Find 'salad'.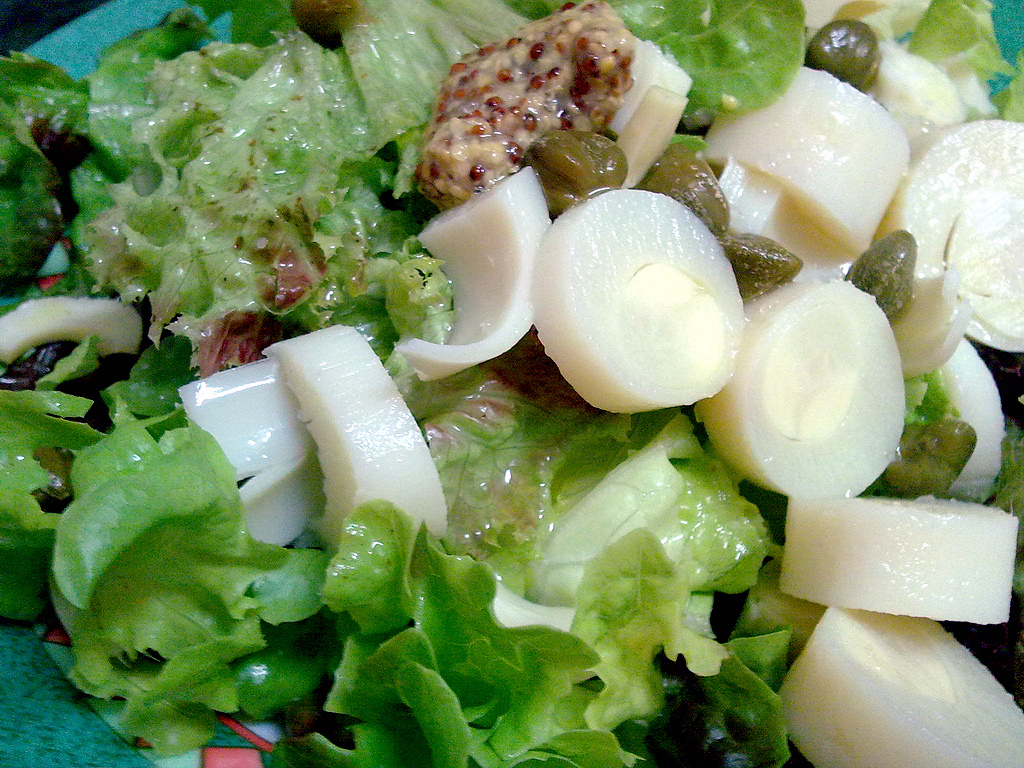
Rect(4, 0, 1023, 767).
